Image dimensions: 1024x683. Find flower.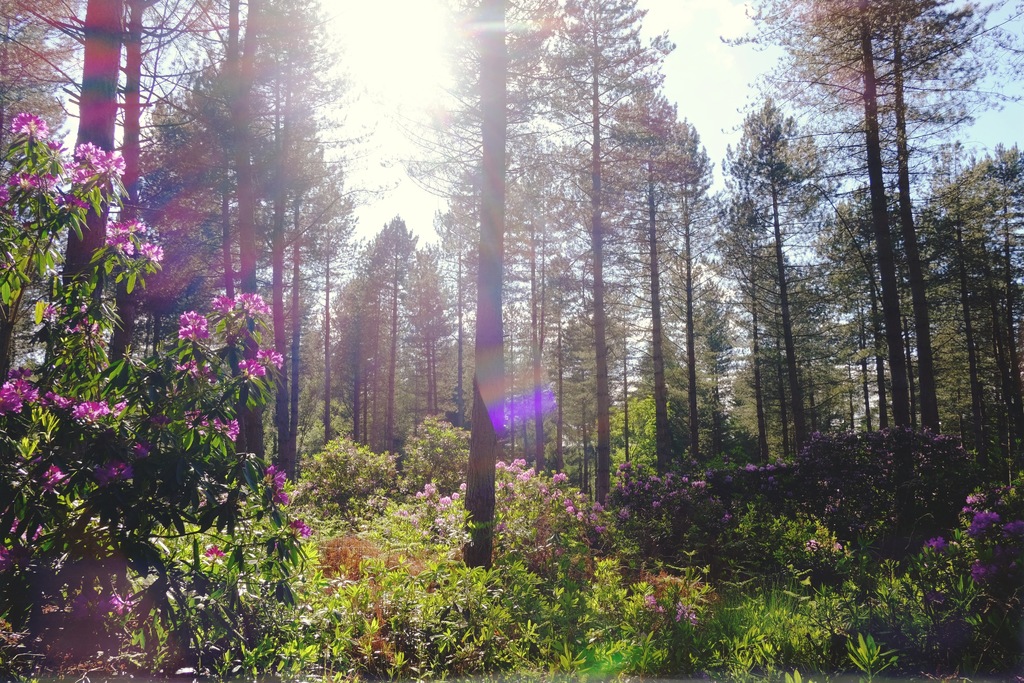
(left=178, top=309, right=207, bottom=342).
